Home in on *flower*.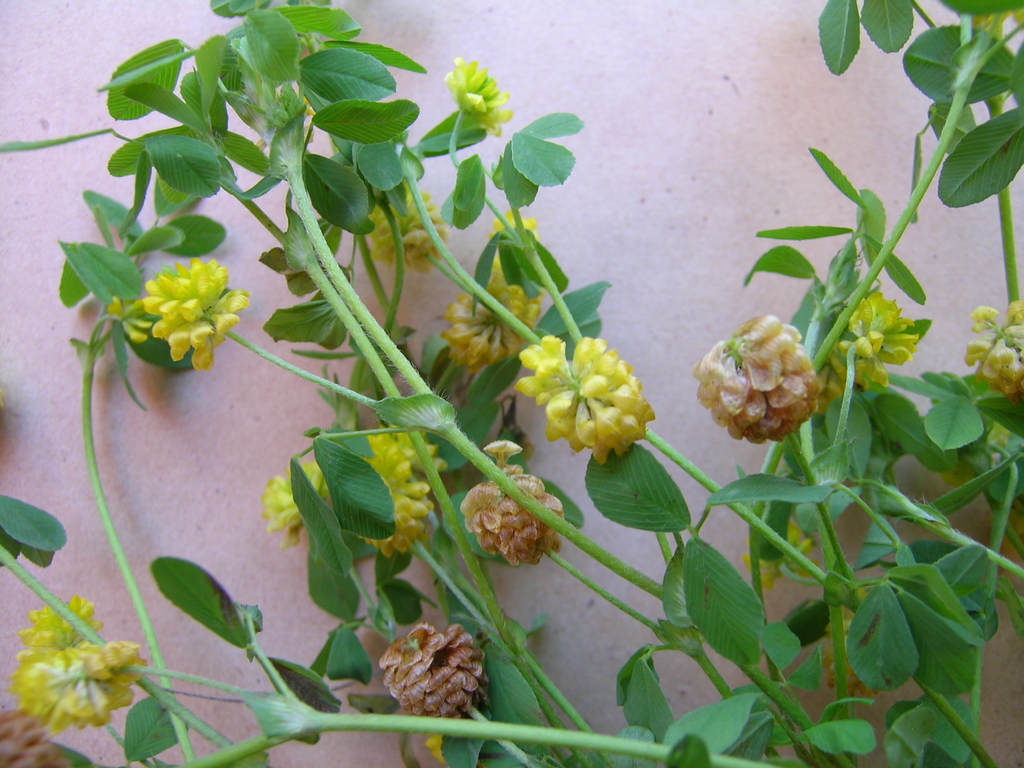
Homed in at left=377, top=623, right=493, bottom=735.
